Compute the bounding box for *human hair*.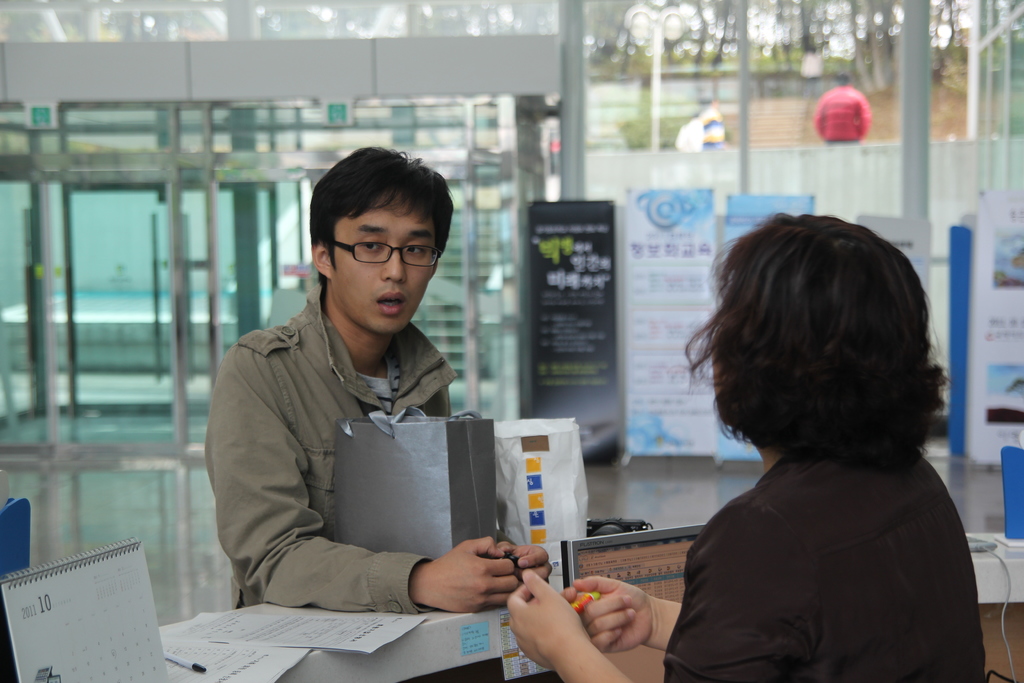
select_region(308, 143, 456, 290).
